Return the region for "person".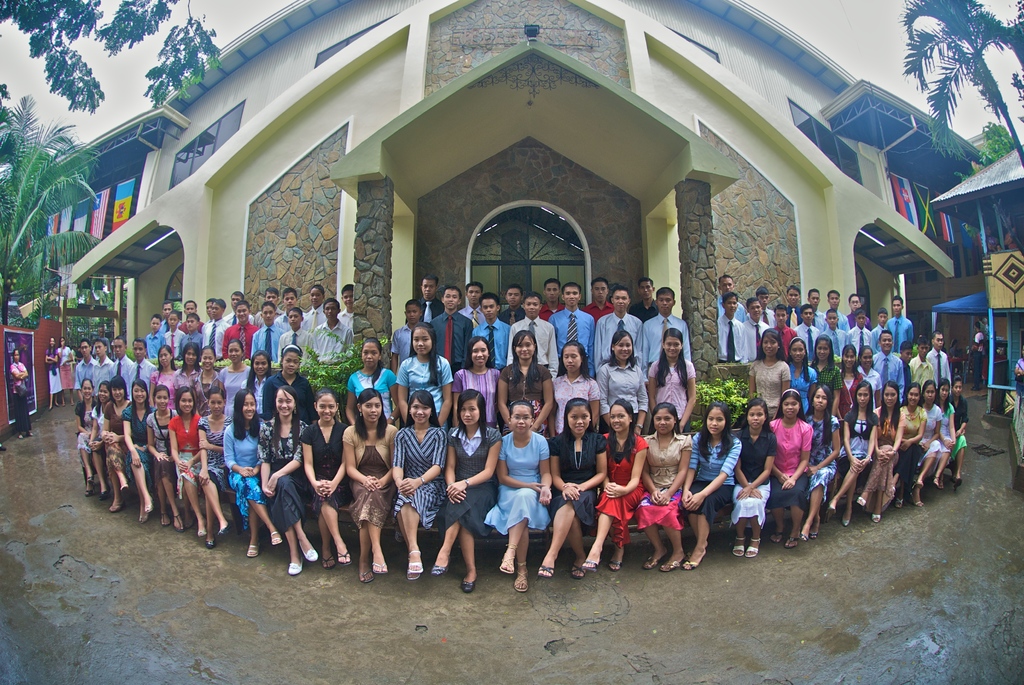
l=221, t=388, r=280, b=558.
